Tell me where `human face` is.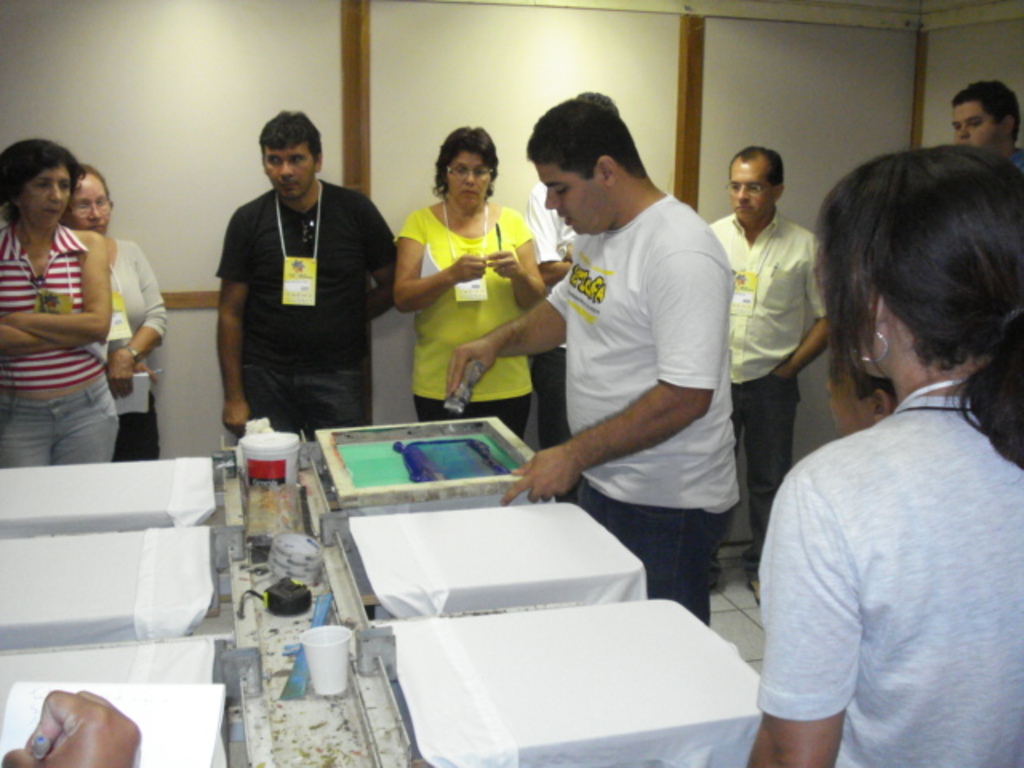
`human face` is at <bbox>538, 165, 618, 234</bbox>.
